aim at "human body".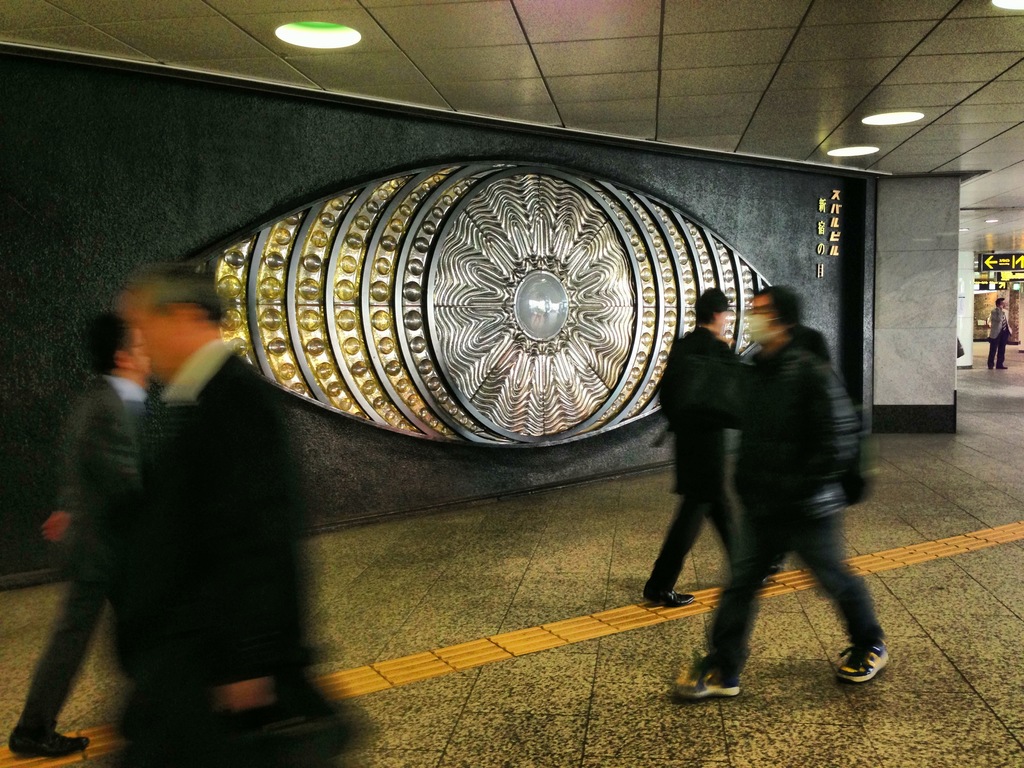
Aimed at x1=668 y1=286 x2=891 y2=699.
